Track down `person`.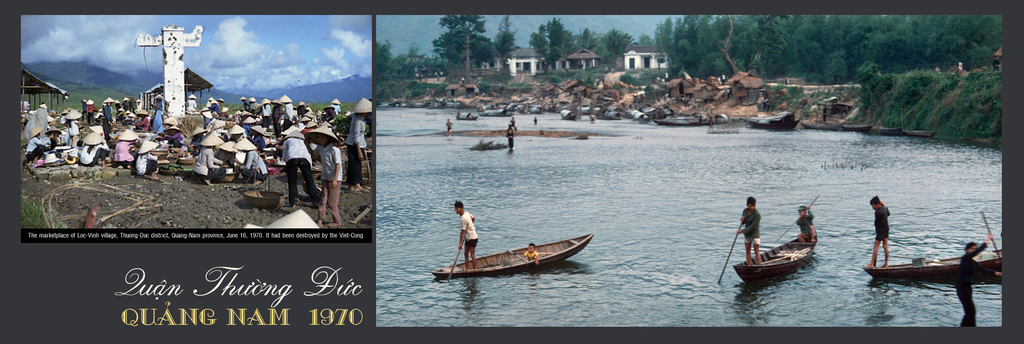
Tracked to (531,115,541,126).
